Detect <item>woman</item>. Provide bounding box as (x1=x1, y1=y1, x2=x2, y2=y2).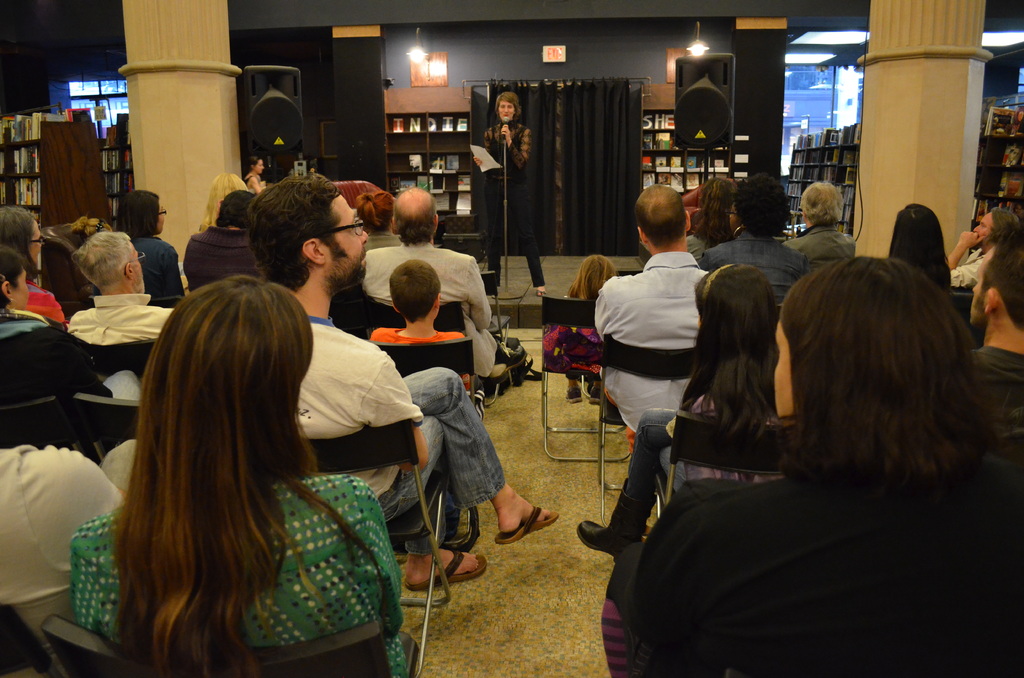
(x1=116, y1=188, x2=185, y2=309).
